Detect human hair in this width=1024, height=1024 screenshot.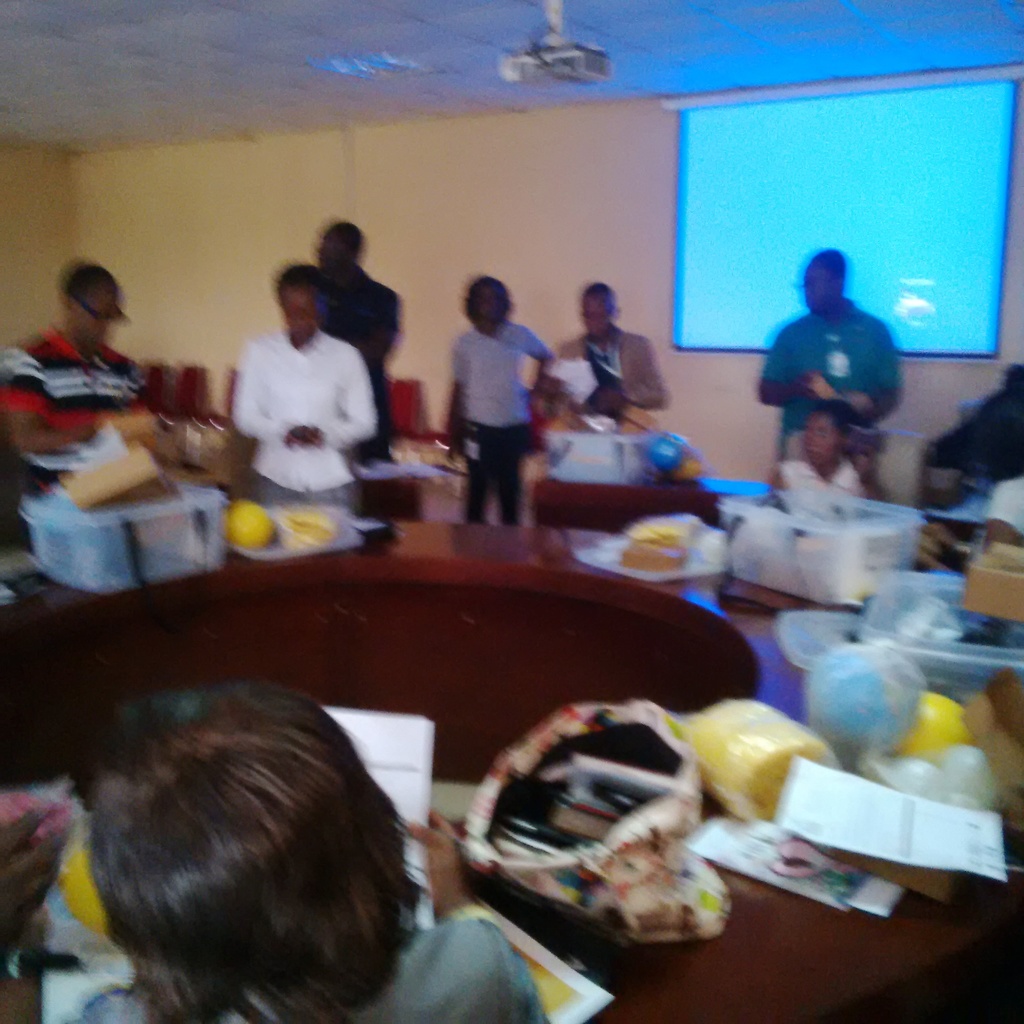
Detection: x1=470 y1=269 x2=522 y2=319.
